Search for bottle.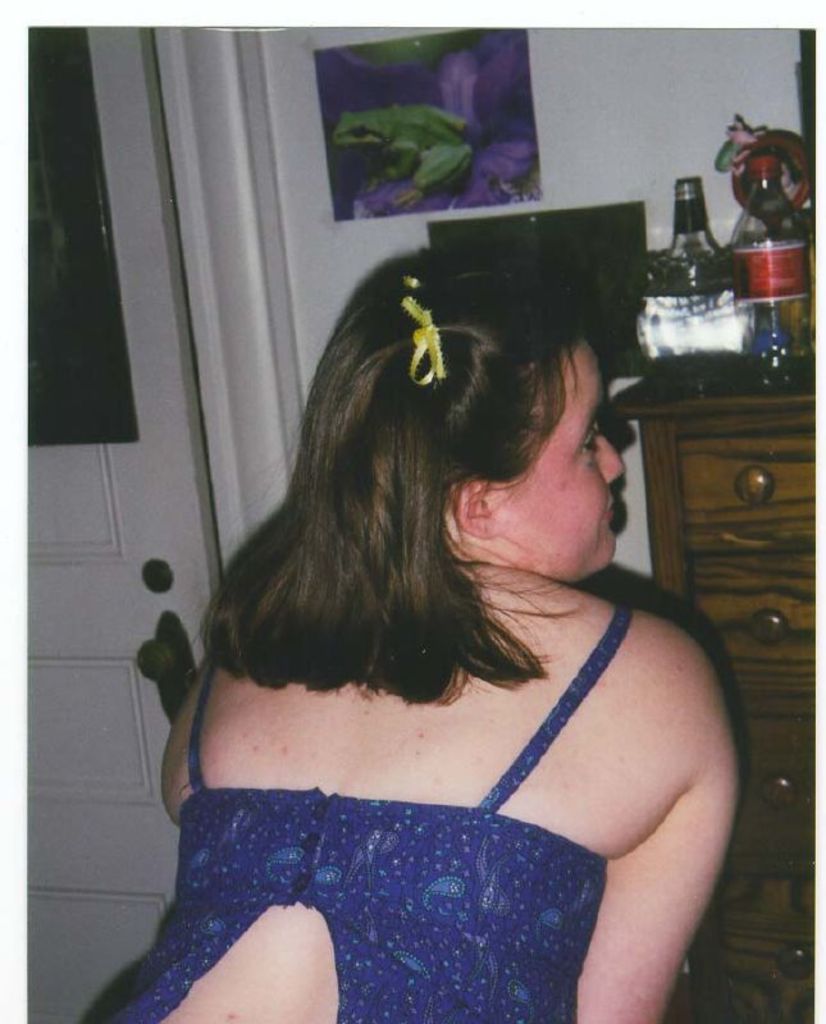
Found at [x1=661, y1=175, x2=767, y2=402].
